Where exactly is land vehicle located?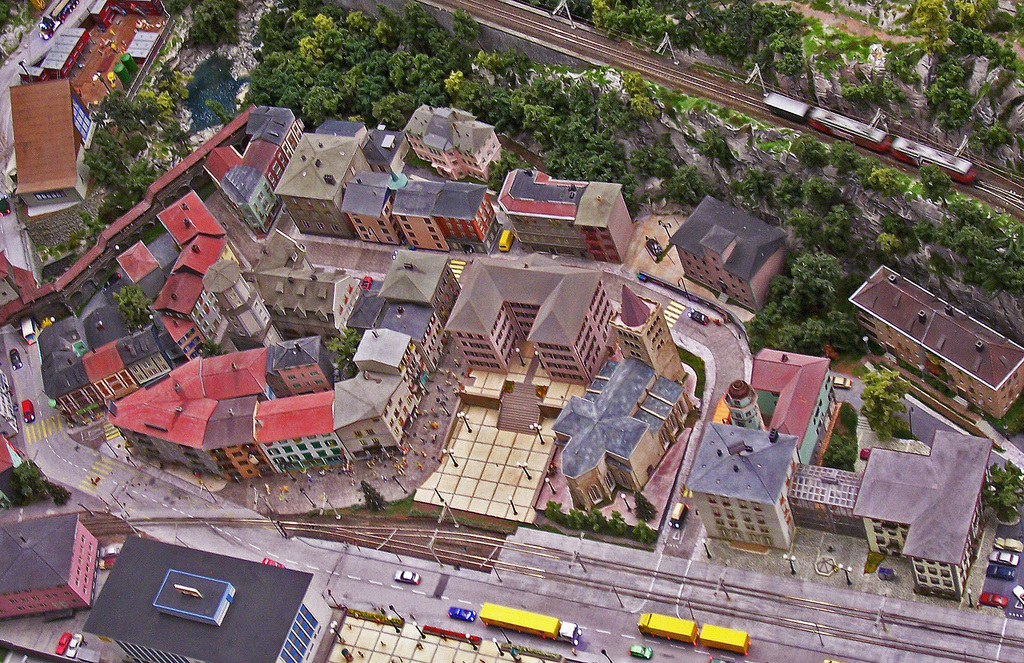
Its bounding box is x1=19, y1=319, x2=40, y2=343.
